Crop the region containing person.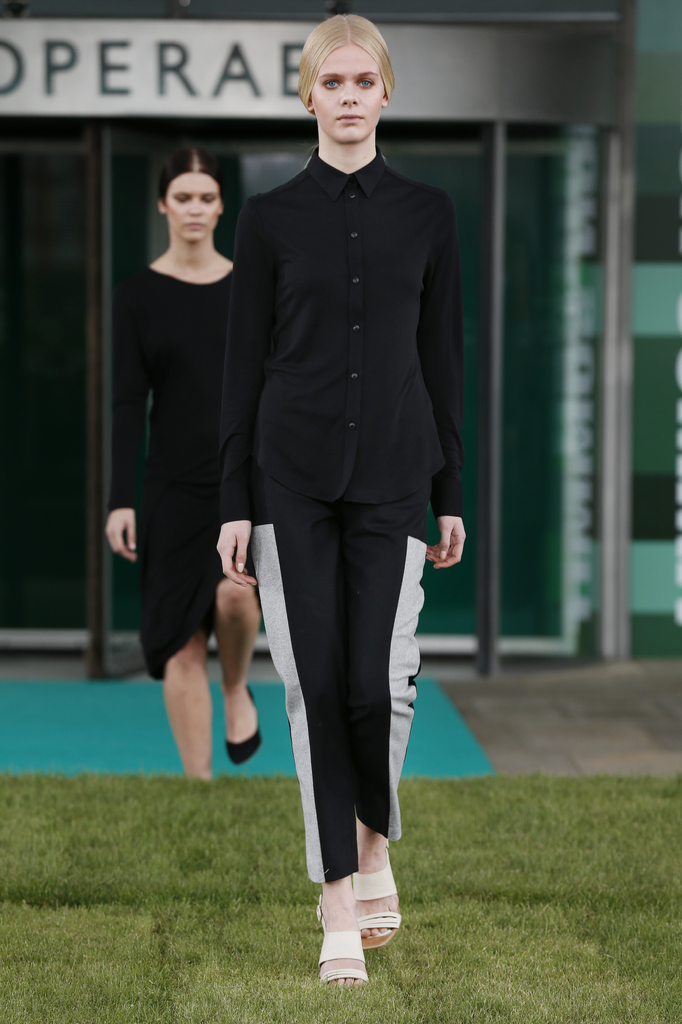
Crop region: (left=119, top=143, right=262, bottom=876).
